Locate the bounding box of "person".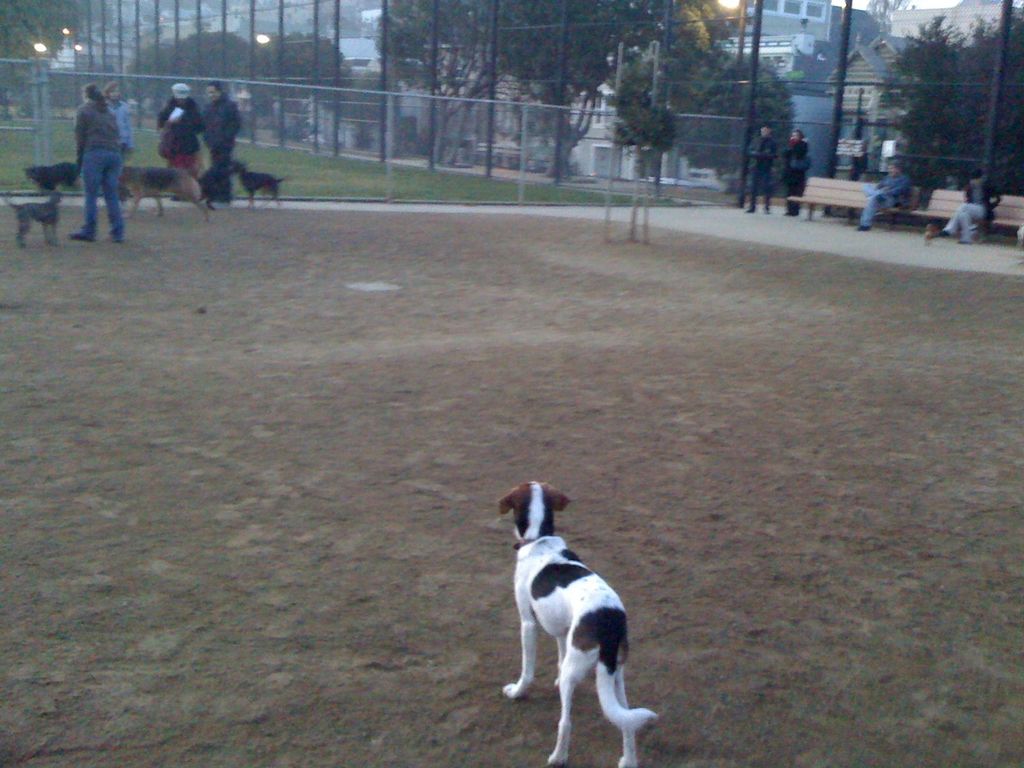
Bounding box: <region>852, 157, 911, 234</region>.
